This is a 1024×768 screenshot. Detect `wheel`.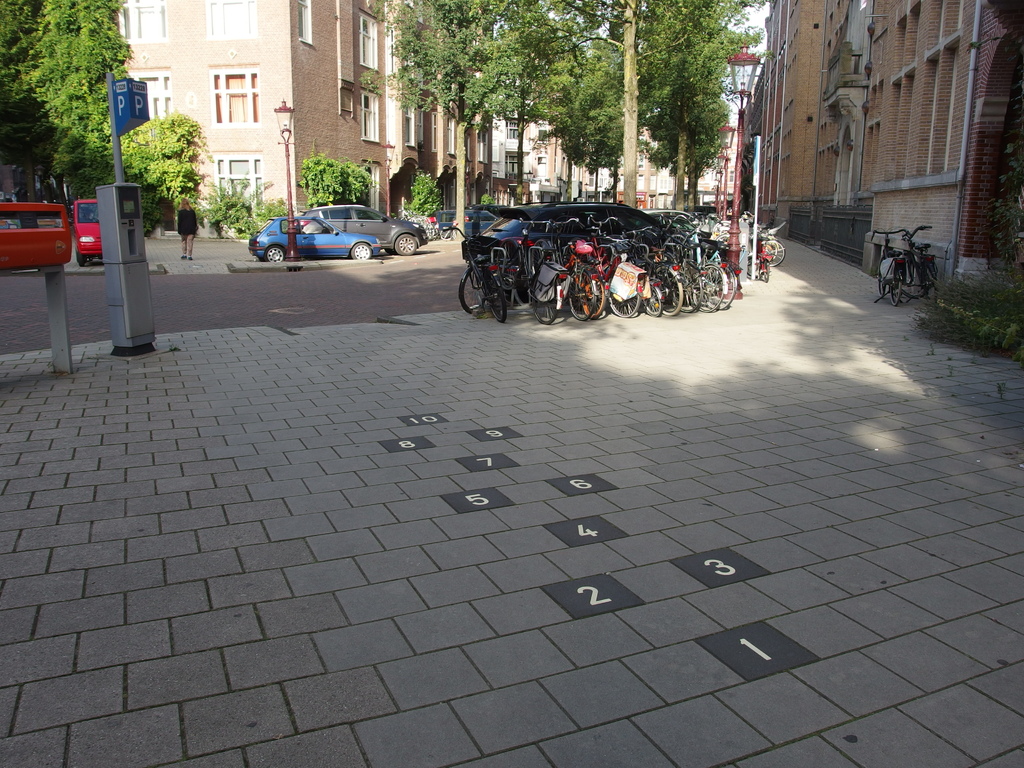
263,246,285,262.
